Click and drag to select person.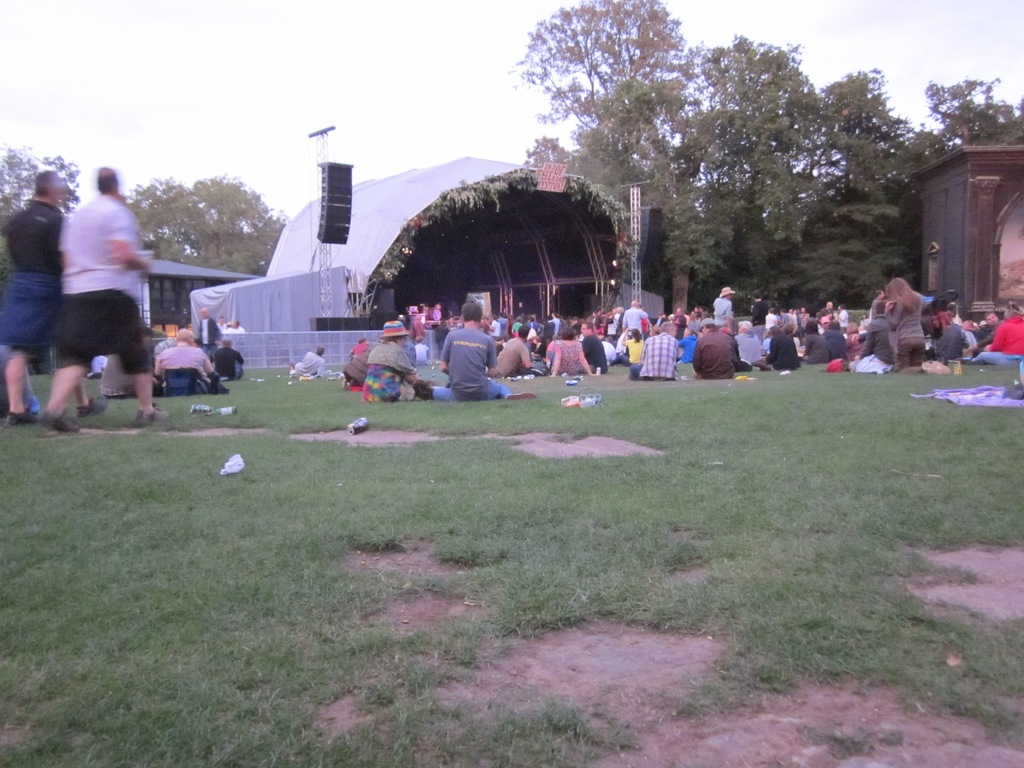
Selection: 621,301,648,328.
